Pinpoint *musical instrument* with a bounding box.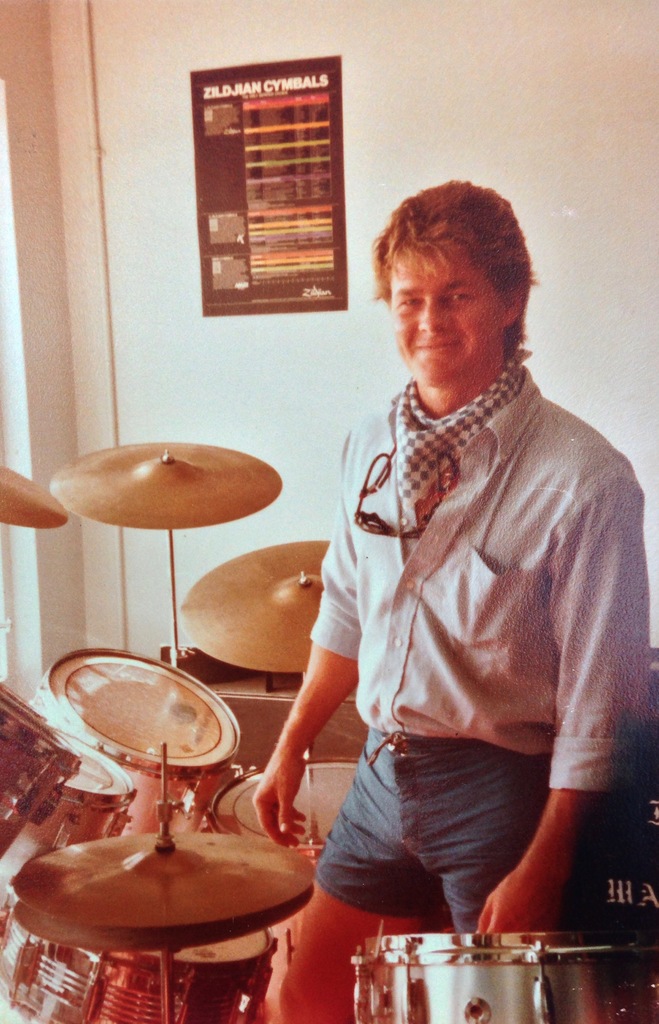
{"left": 54, "top": 433, "right": 283, "bottom": 529}.
